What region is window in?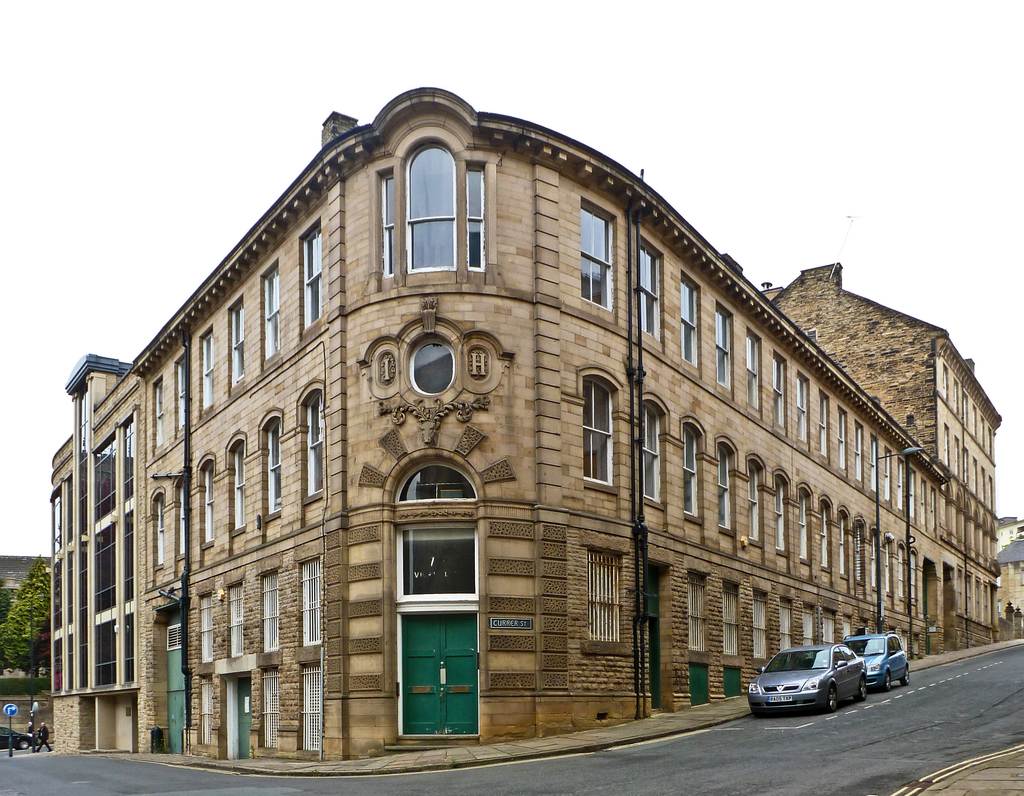
bbox(819, 491, 832, 576).
